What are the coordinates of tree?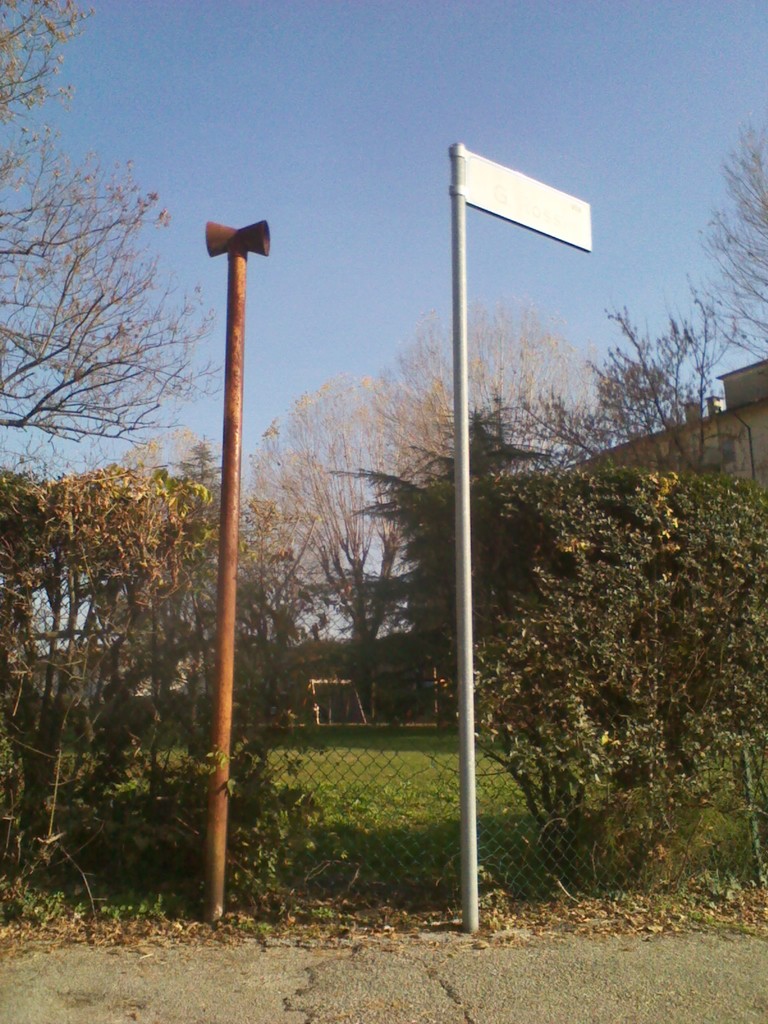
0/0/220/452.
